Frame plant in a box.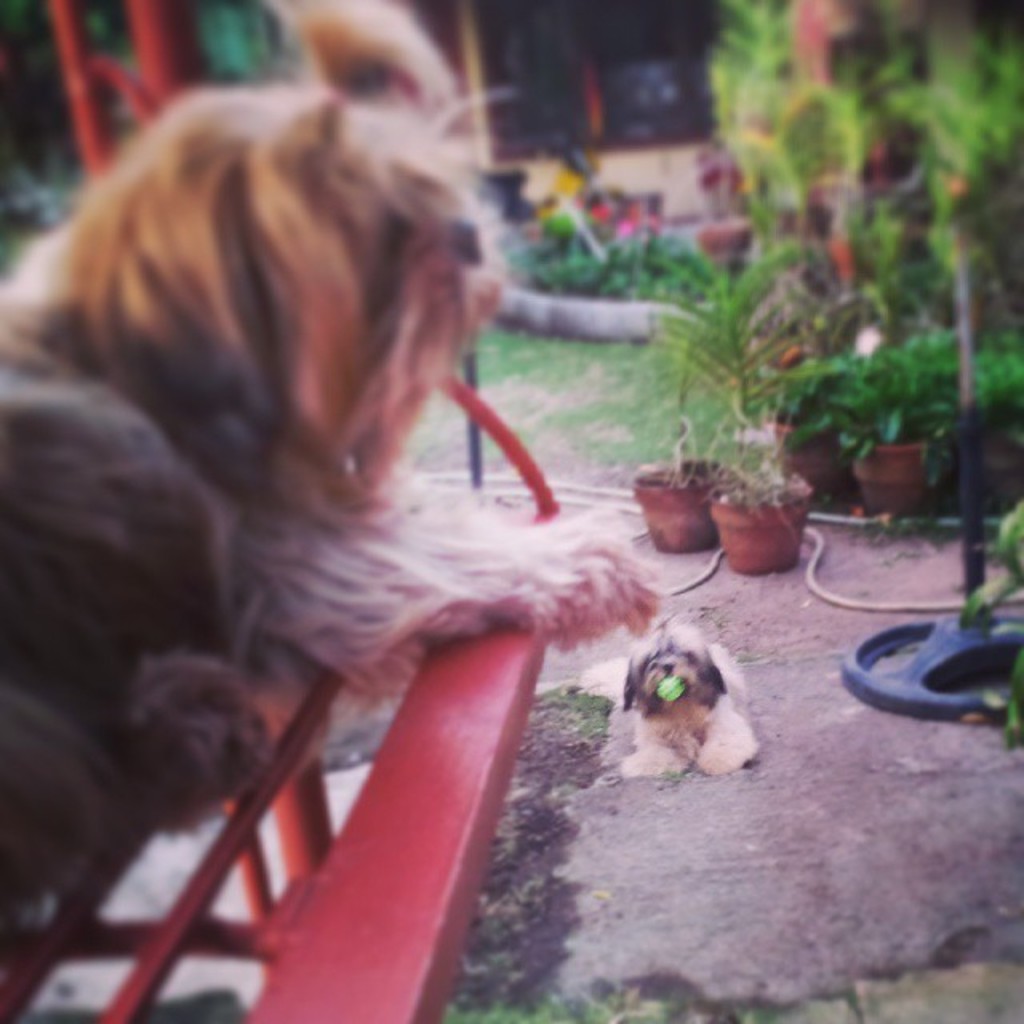
(770,328,1022,469).
